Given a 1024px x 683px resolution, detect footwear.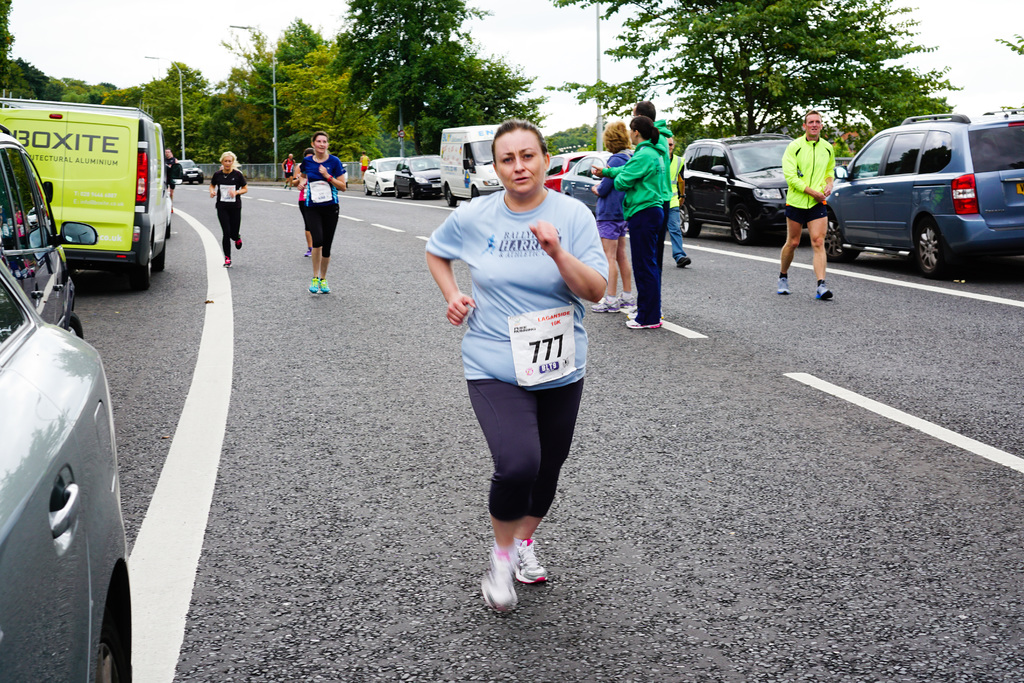
x1=676, y1=259, x2=689, y2=270.
